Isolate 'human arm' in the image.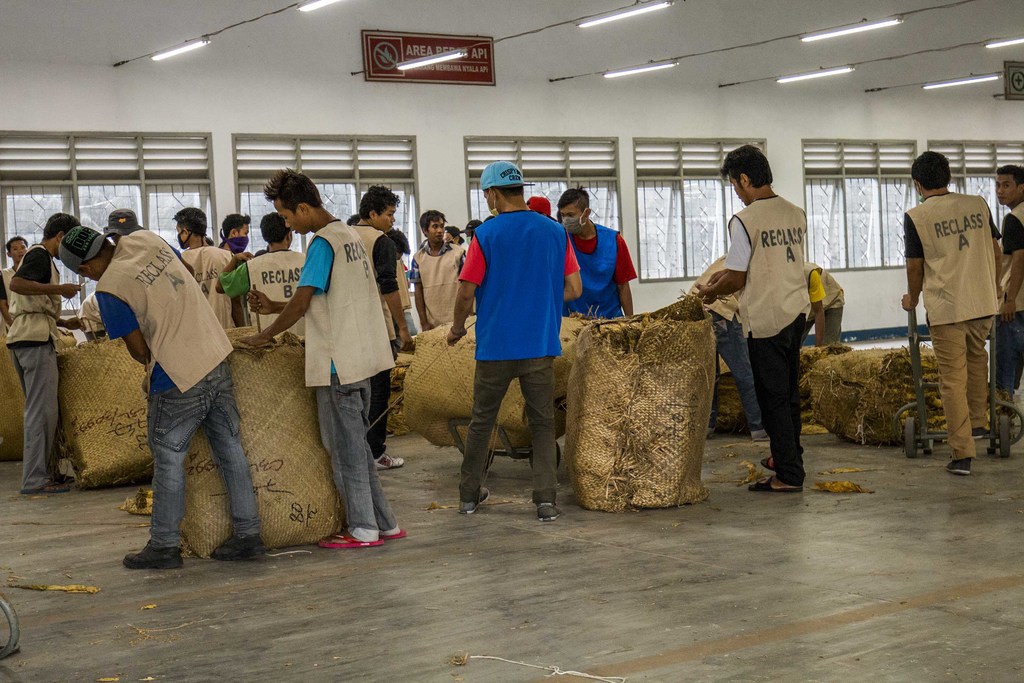
Isolated region: 371/236/404/350.
